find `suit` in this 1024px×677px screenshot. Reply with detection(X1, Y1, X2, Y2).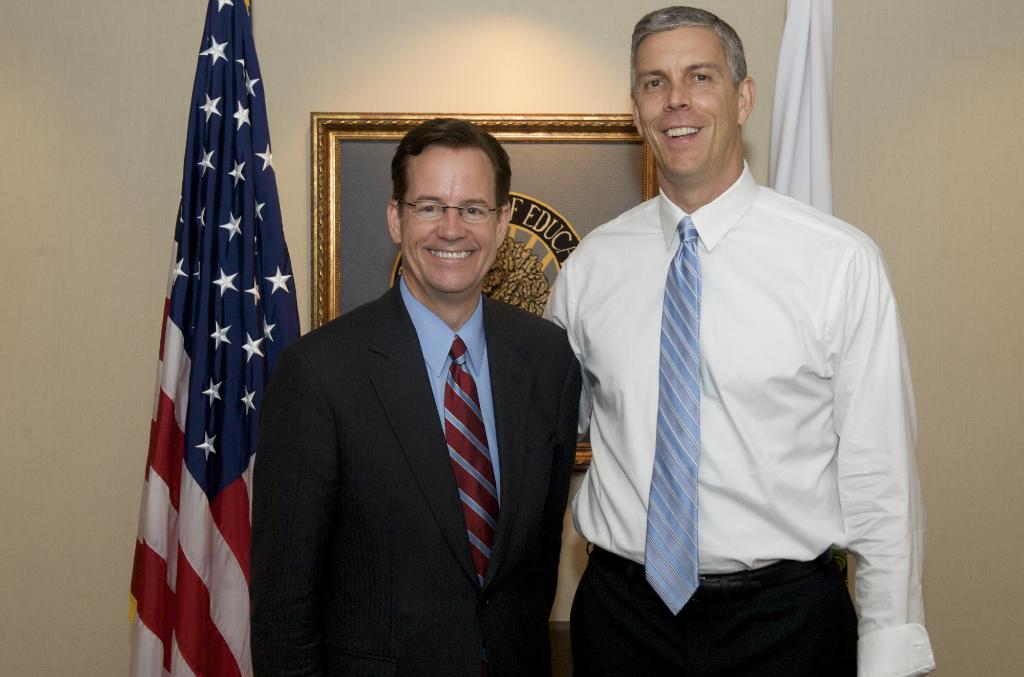
detection(257, 135, 566, 673).
